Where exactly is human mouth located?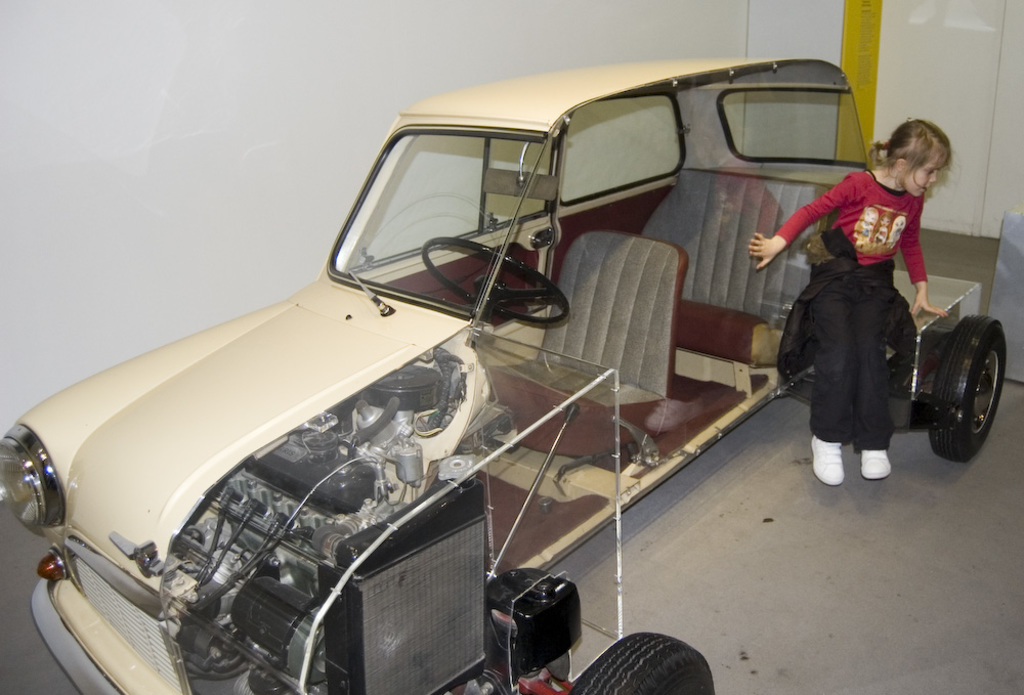
Its bounding box is Rect(923, 183, 930, 190).
